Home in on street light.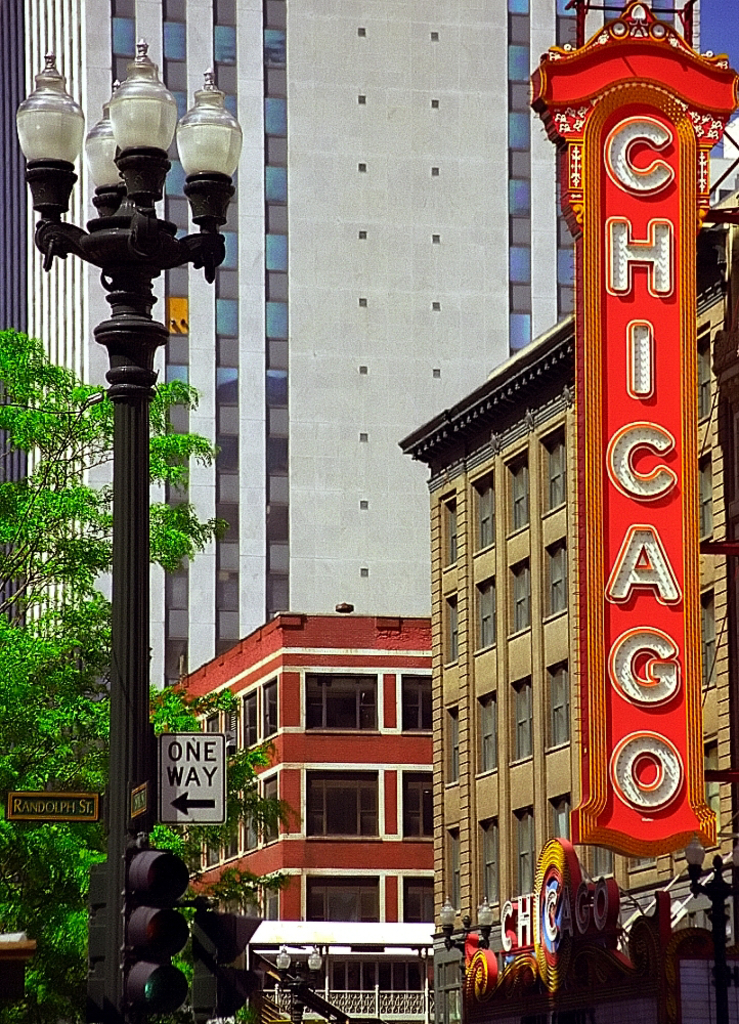
Homed in at left=12, top=38, right=245, bottom=1023.
